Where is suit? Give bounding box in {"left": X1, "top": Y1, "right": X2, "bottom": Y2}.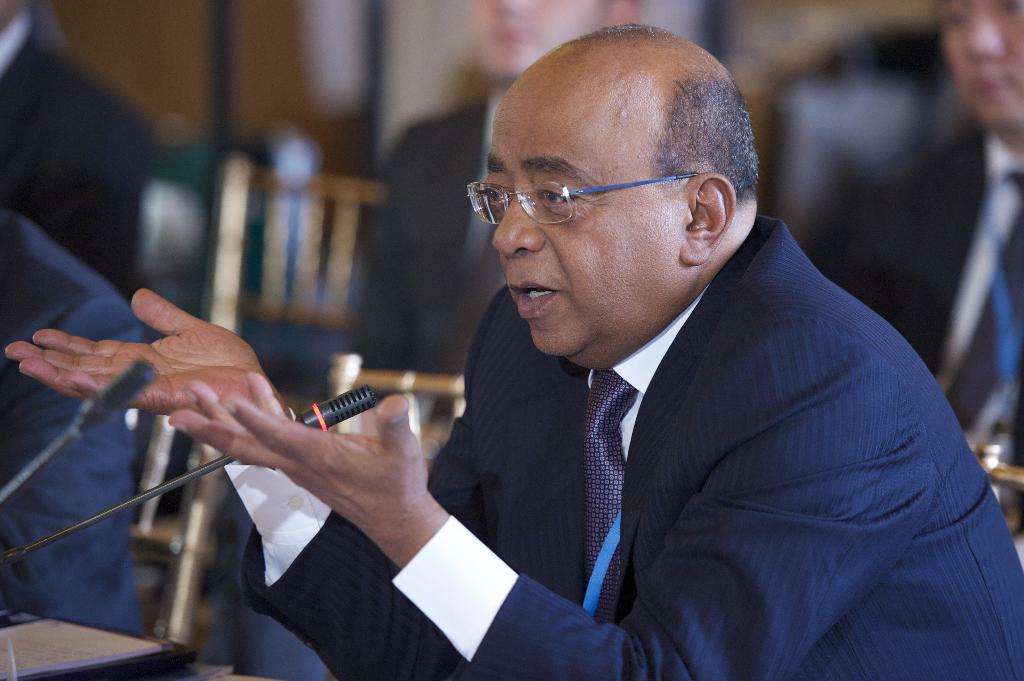
{"left": 227, "top": 198, "right": 1023, "bottom": 680}.
